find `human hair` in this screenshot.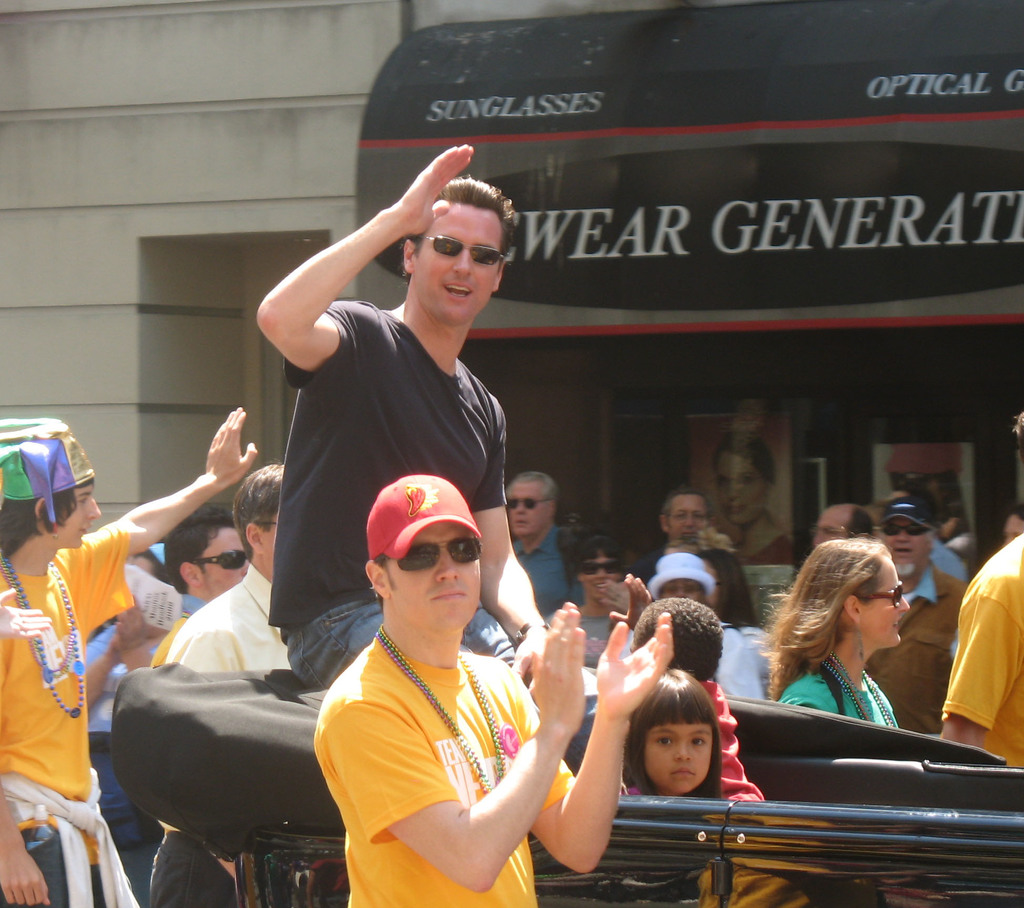
The bounding box for `human hair` is {"x1": 697, "y1": 545, "x2": 760, "y2": 626}.
